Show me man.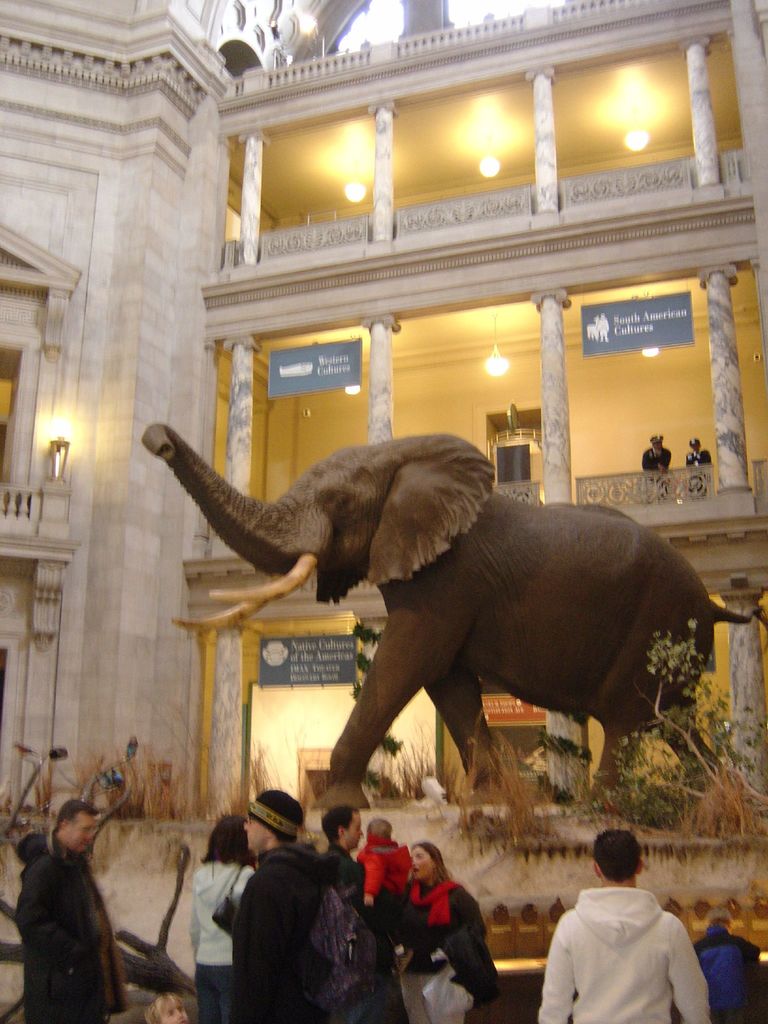
man is here: [left=12, top=796, right=128, bottom=1023].
